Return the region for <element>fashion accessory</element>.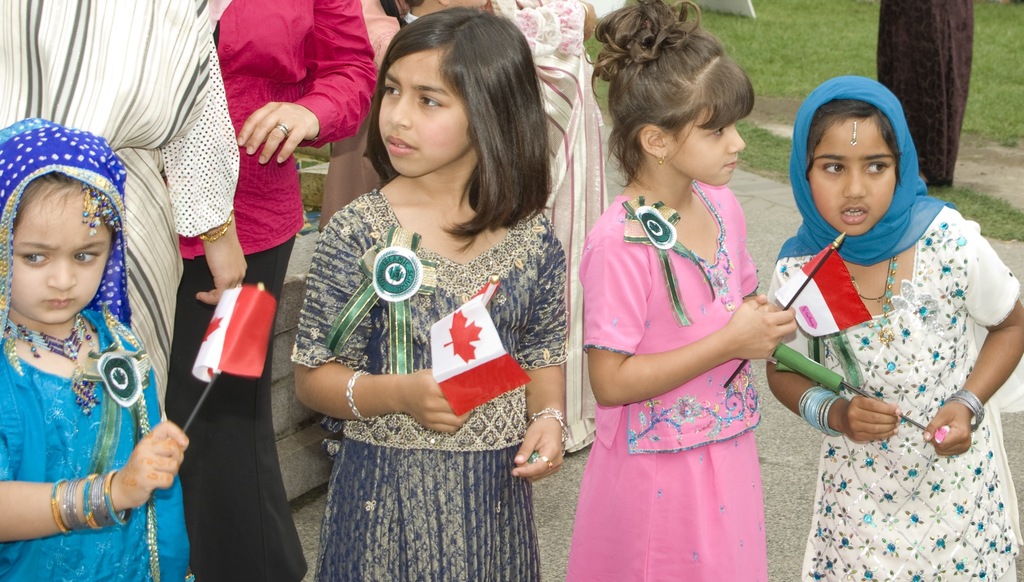
(532,408,566,444).
